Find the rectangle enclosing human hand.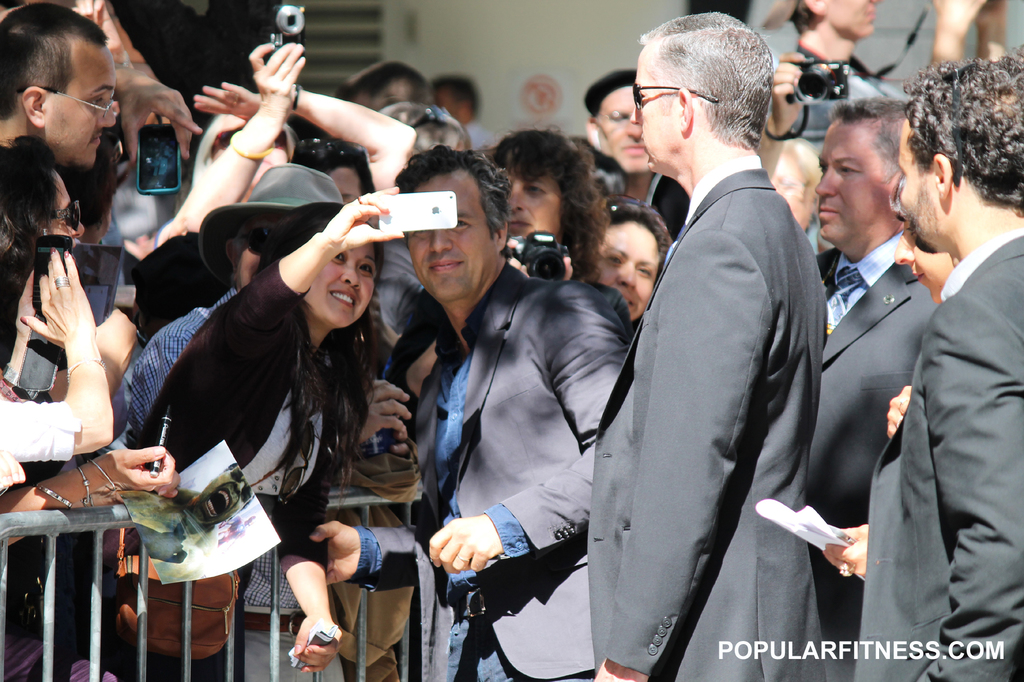
bbox(884, 387, 913, 443).
